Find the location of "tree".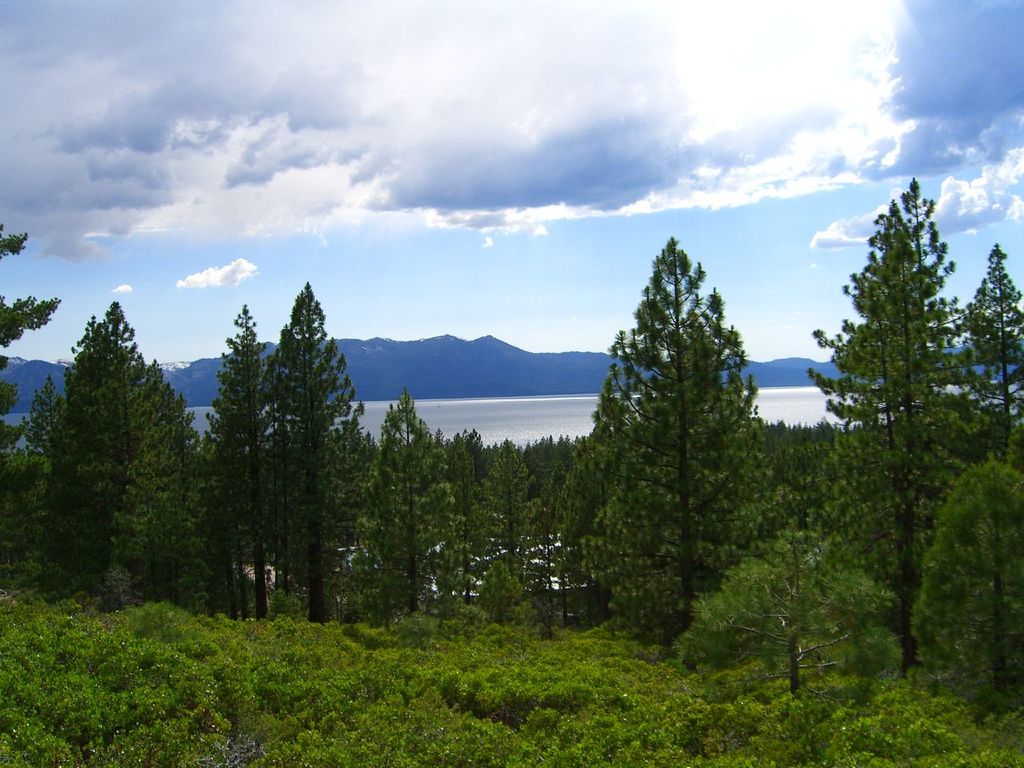
Location: [802,162,990,682].
